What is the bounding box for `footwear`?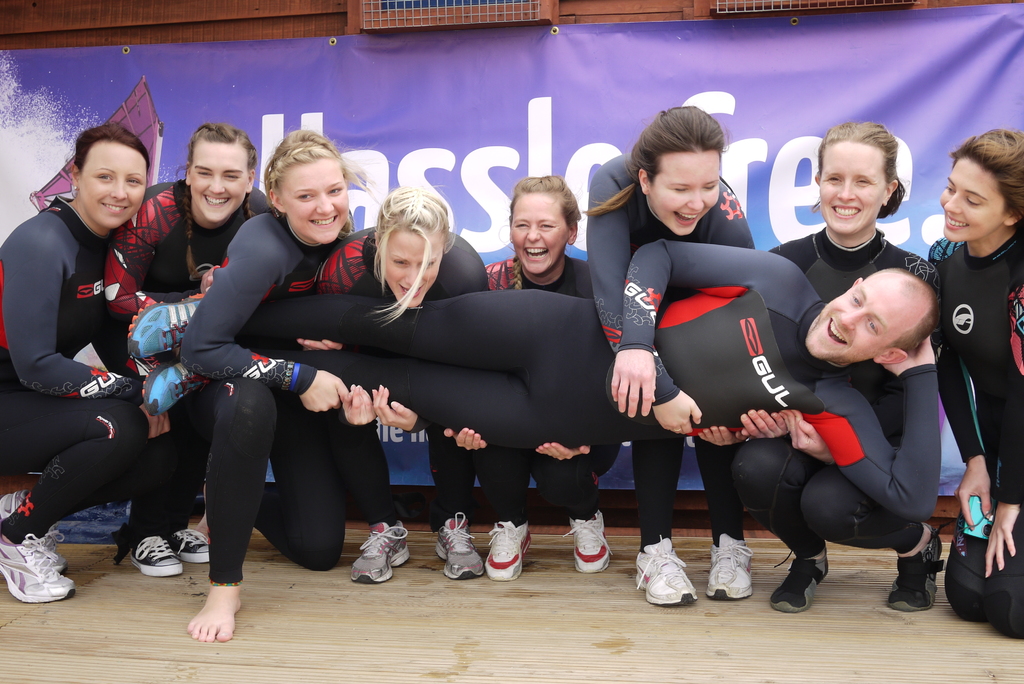
<bbox>485, 522, 531, 582</bbox>.
